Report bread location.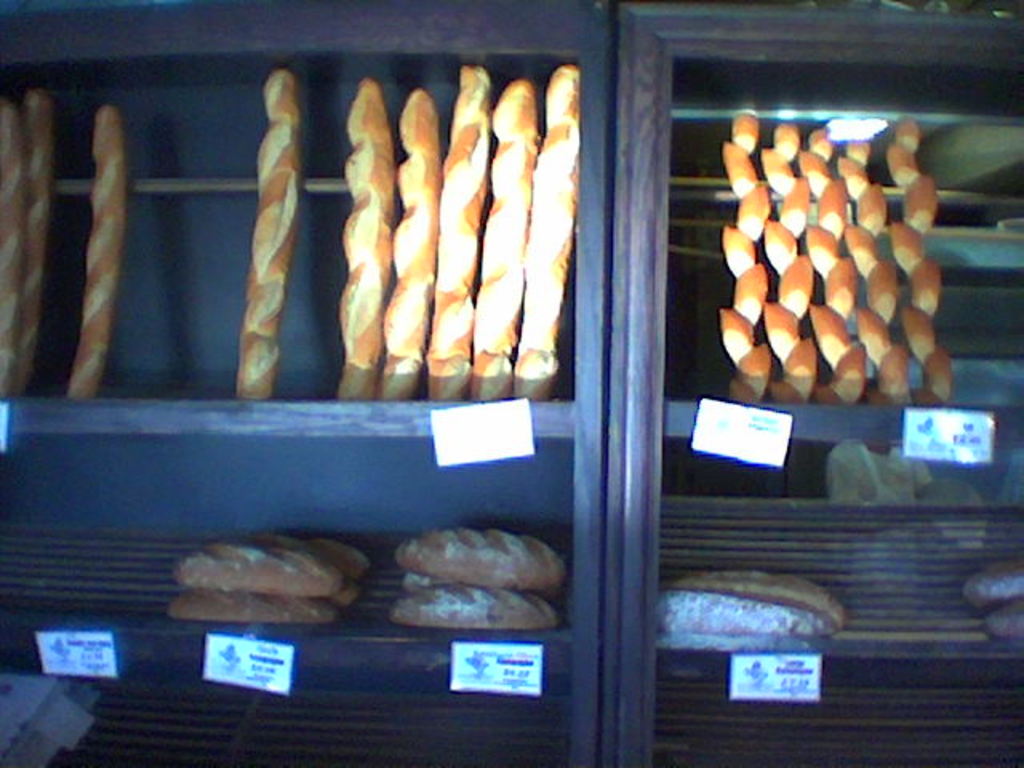
Report: <region>237, 67, 302, 400</region>.
